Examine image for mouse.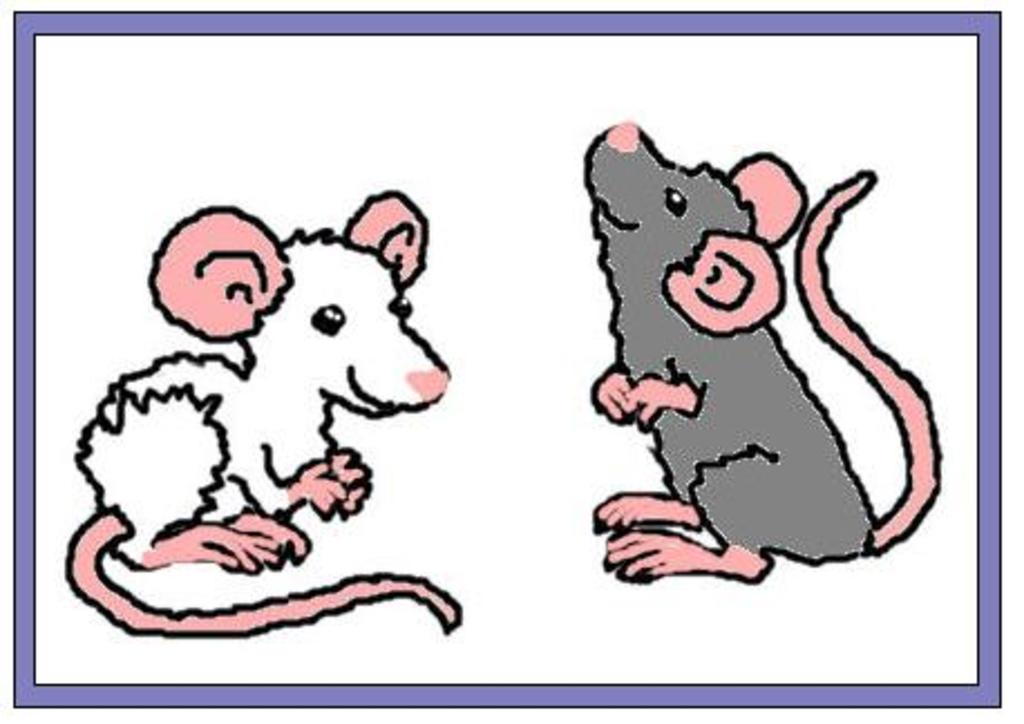
Examination result: {"x1": 63, "y1": 188, "x2": 465, "y2": 641}.
